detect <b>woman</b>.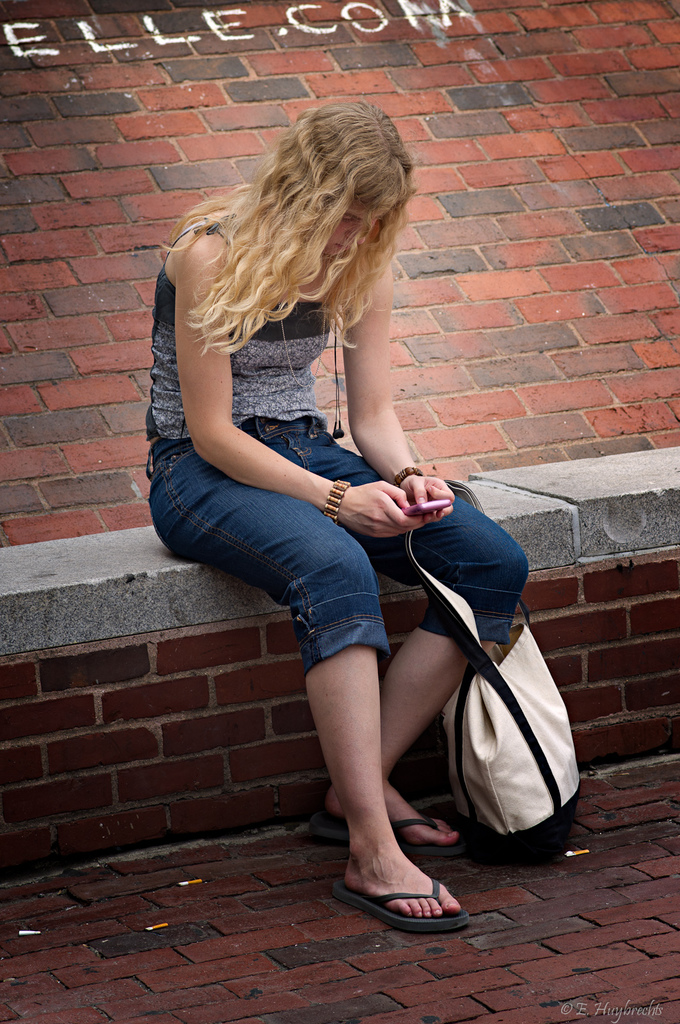
Detected at <region>141, 69, 523, 910</region>.
